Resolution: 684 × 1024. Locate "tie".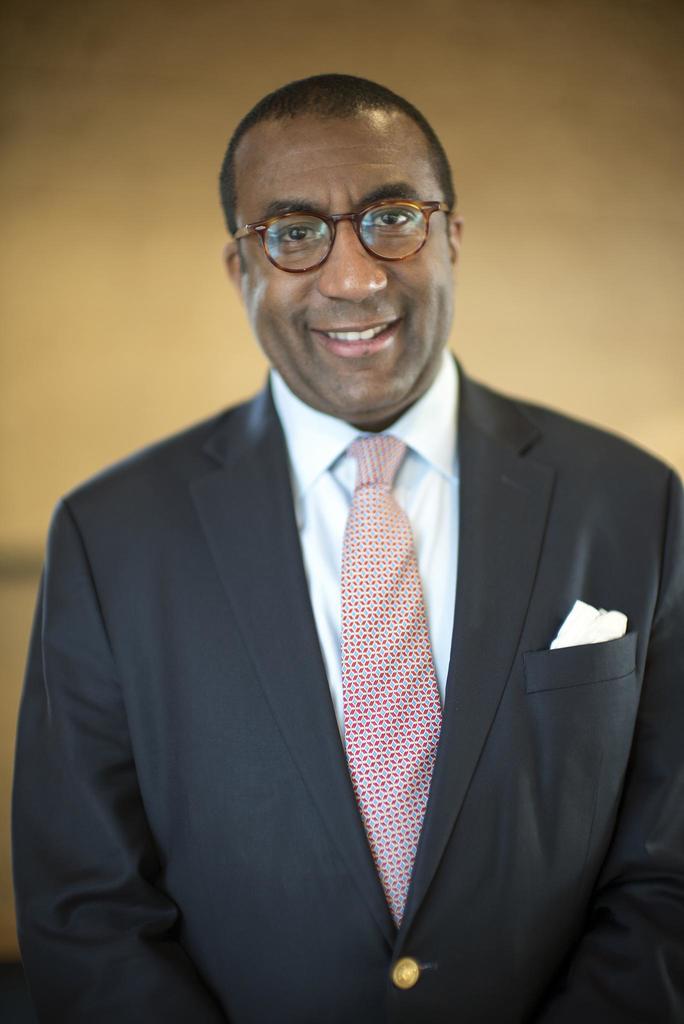
345,433,450,929.
